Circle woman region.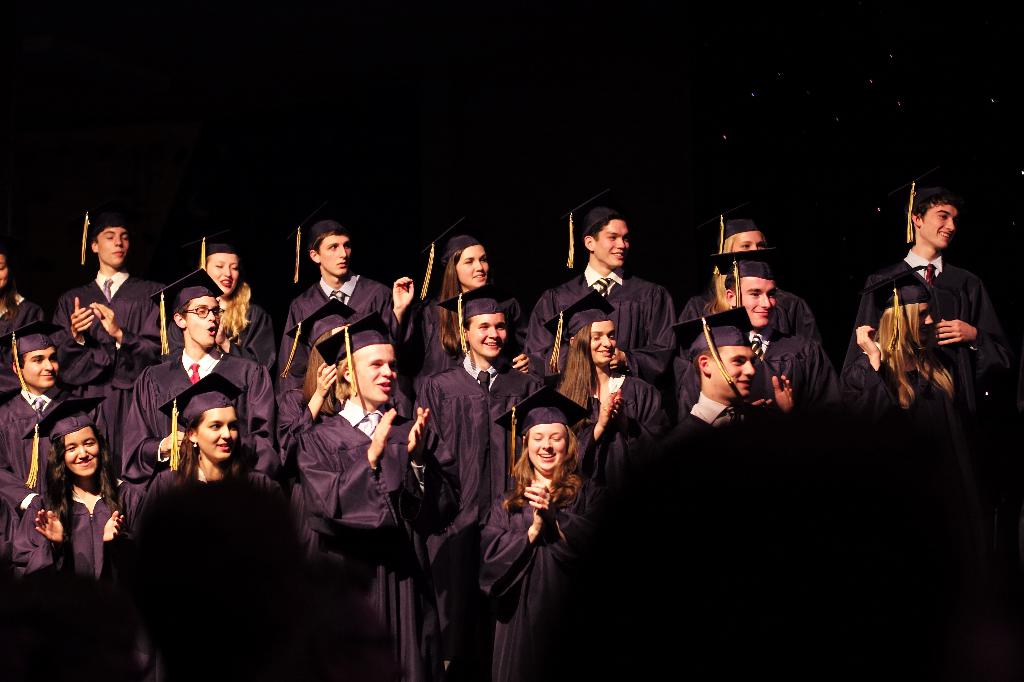
Region: (left=680, top=205, right=825, bottom=347).
